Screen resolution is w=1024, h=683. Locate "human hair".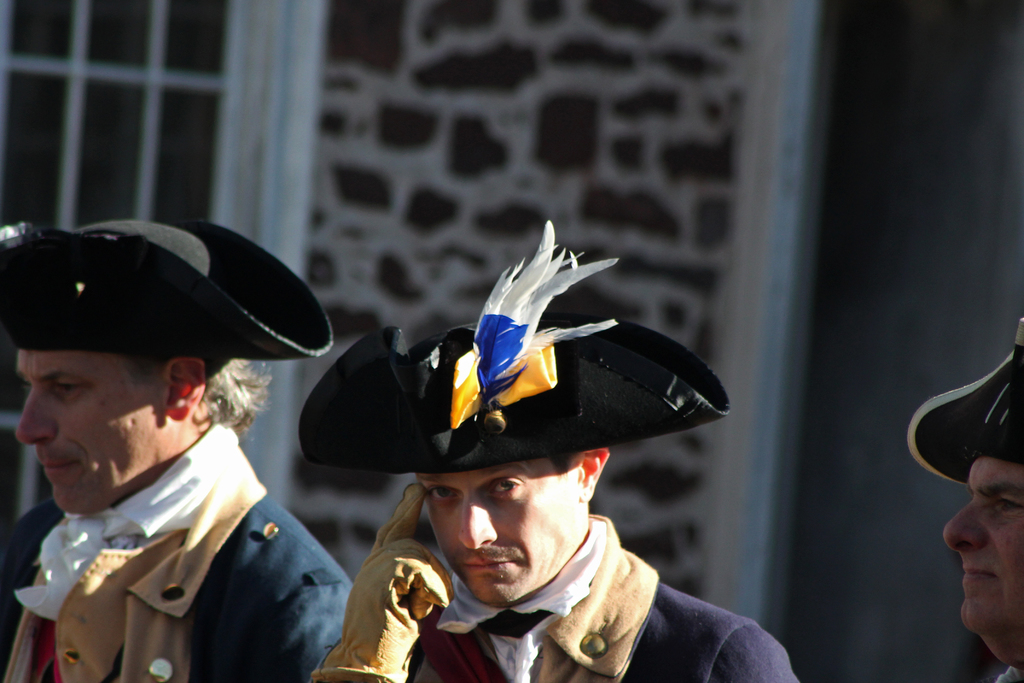
190,347,276,443.
